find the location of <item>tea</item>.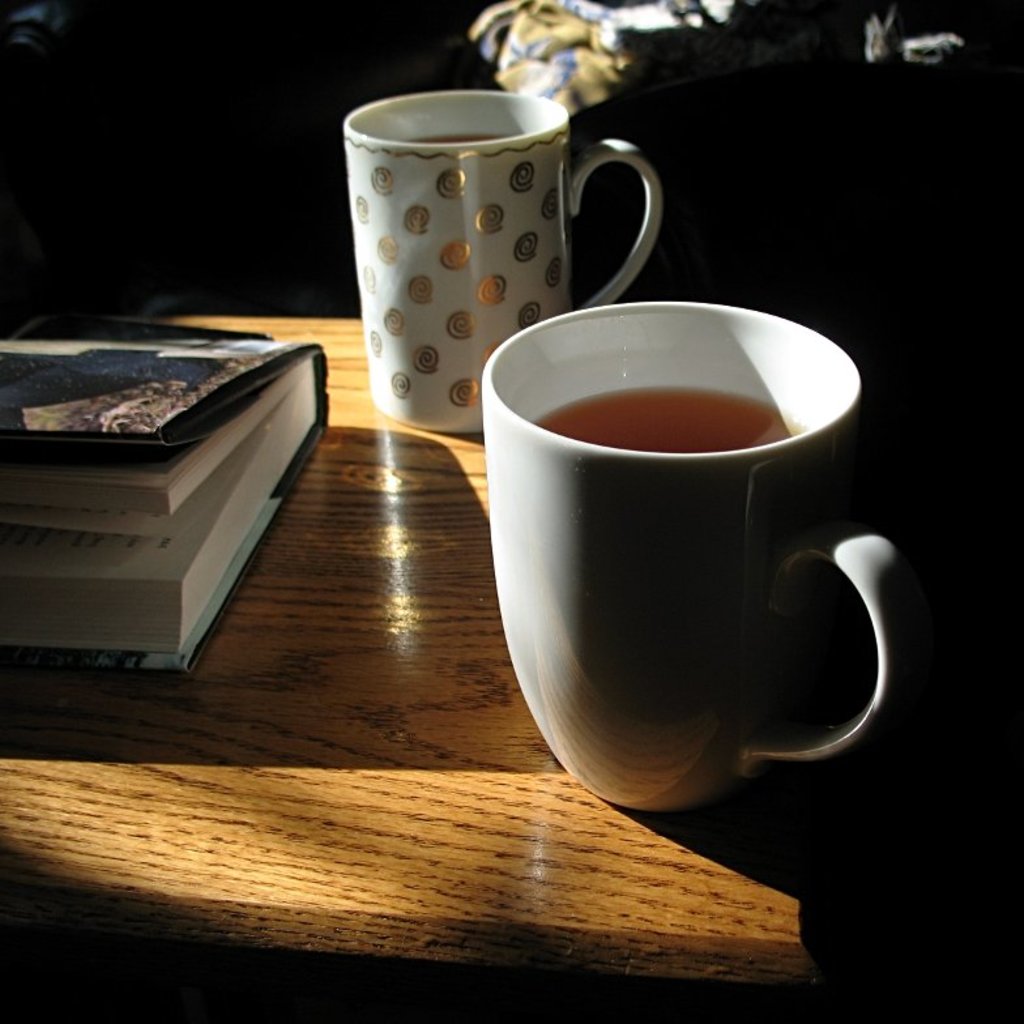
Location: rect(393, 129, 505, 148).
